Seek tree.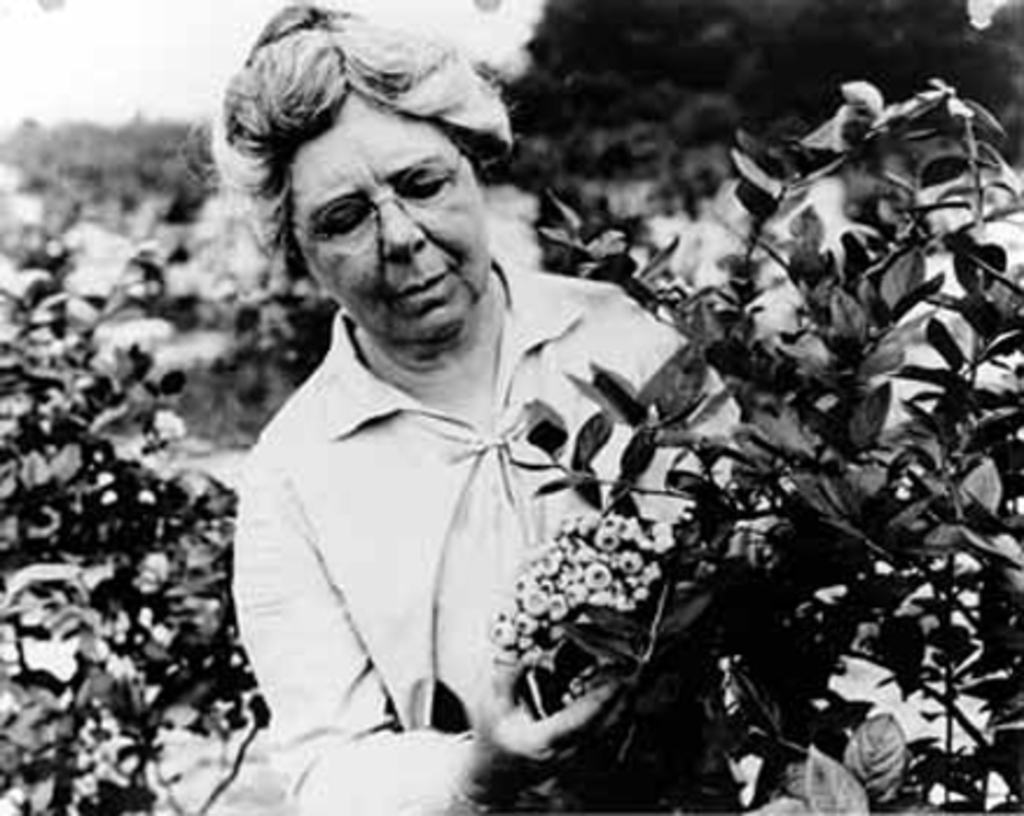
x1=489 y1=68 x2=1022 y2=814.
